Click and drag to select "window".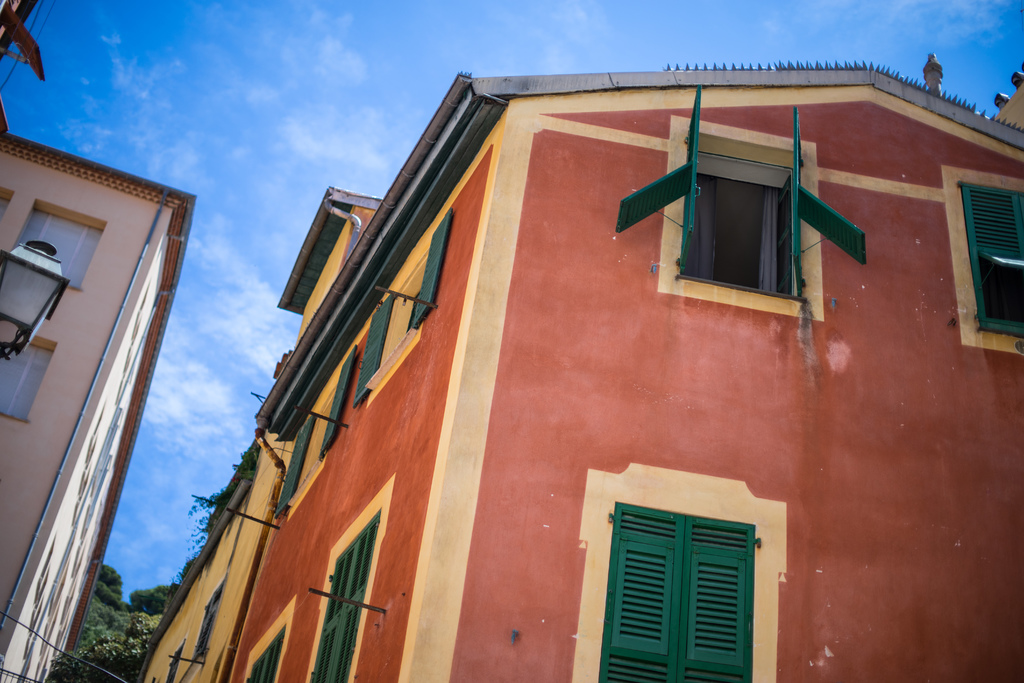
Selection: (x1=301, y1=509, x2=388, y2=682).
